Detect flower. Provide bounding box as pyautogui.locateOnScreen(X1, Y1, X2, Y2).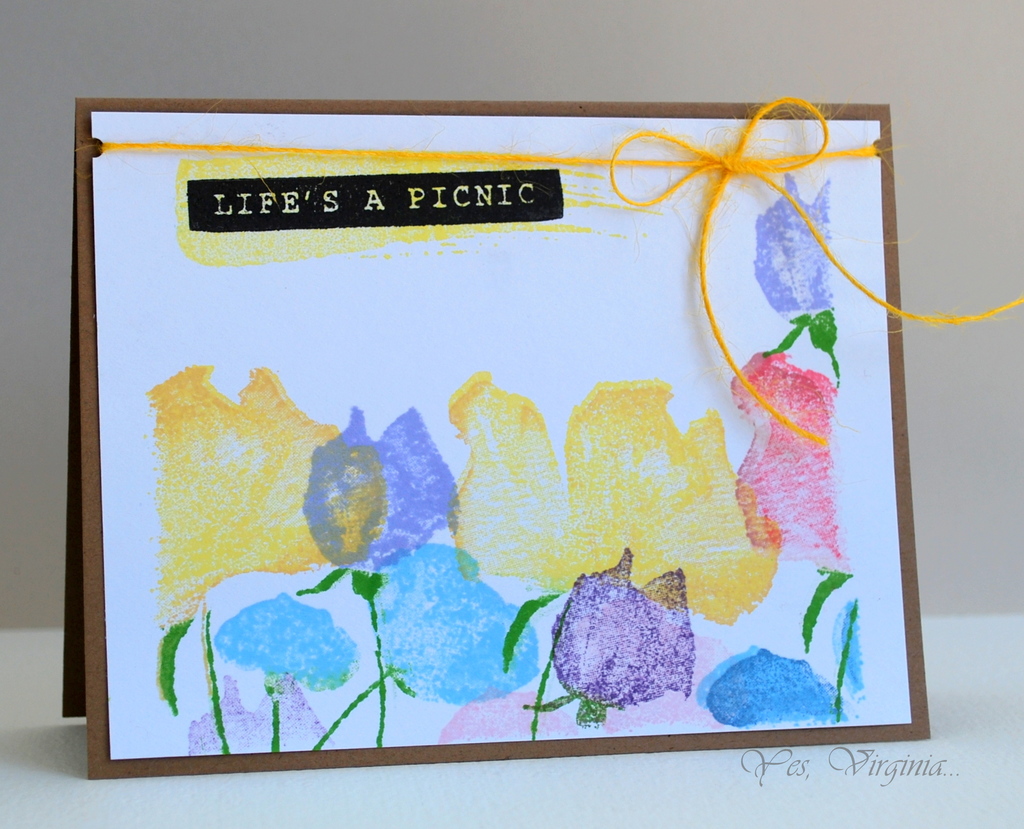
pyautogui.locateOnScreen(362, 544, 575, 705).
